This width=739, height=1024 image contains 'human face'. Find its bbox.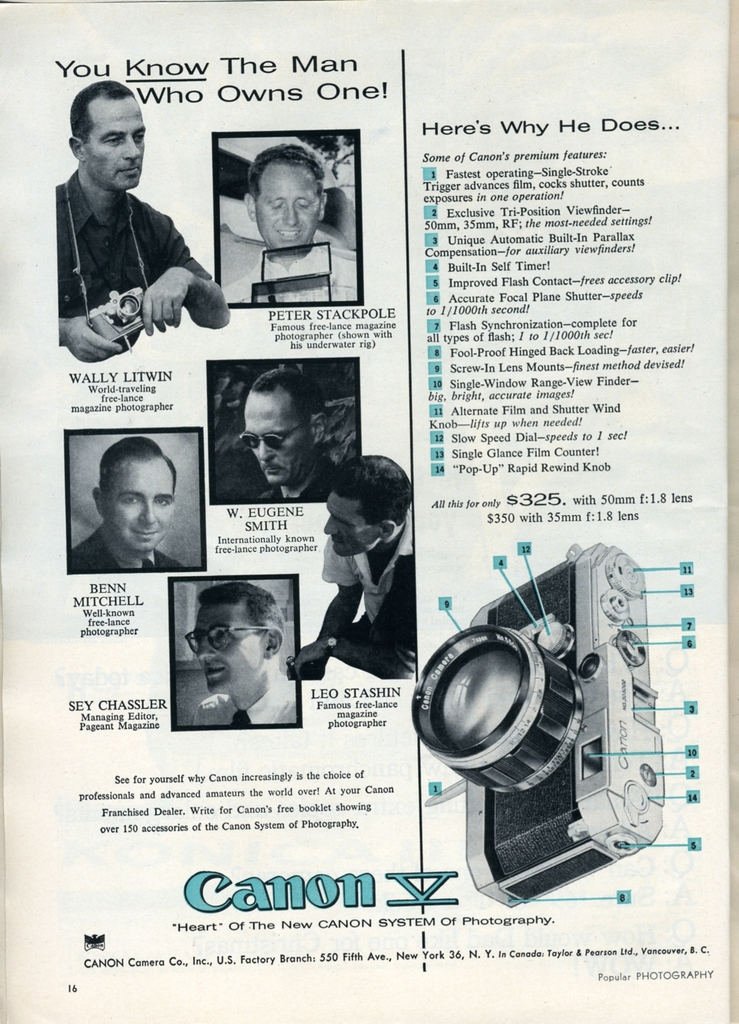
region(194, 595, 260, 679).
